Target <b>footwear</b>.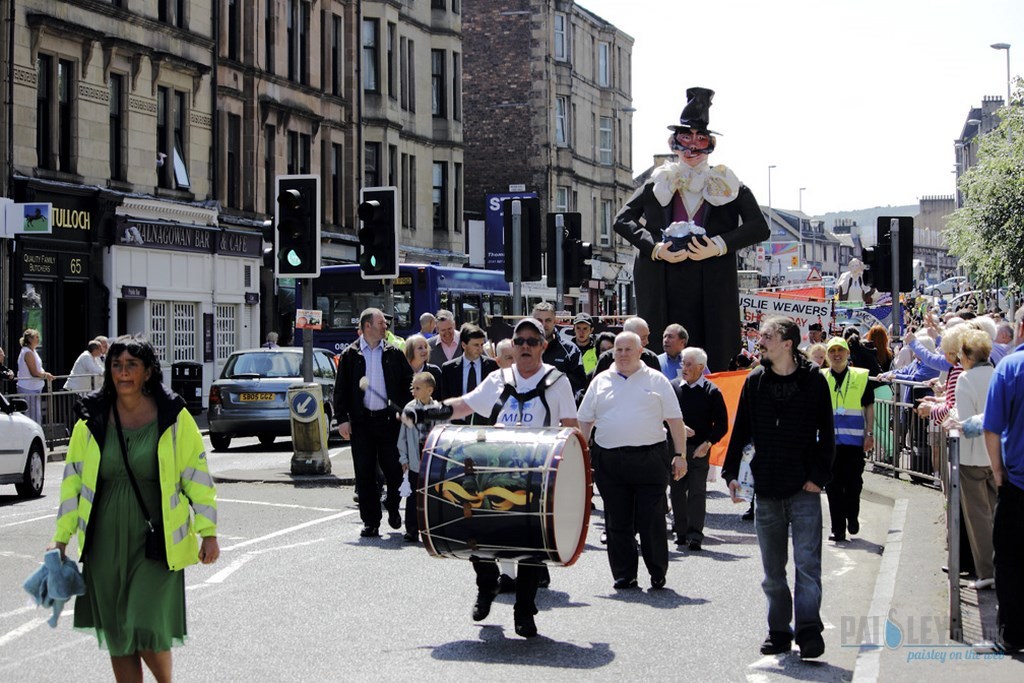
Target region: rect(469, 589, 496, 621).
